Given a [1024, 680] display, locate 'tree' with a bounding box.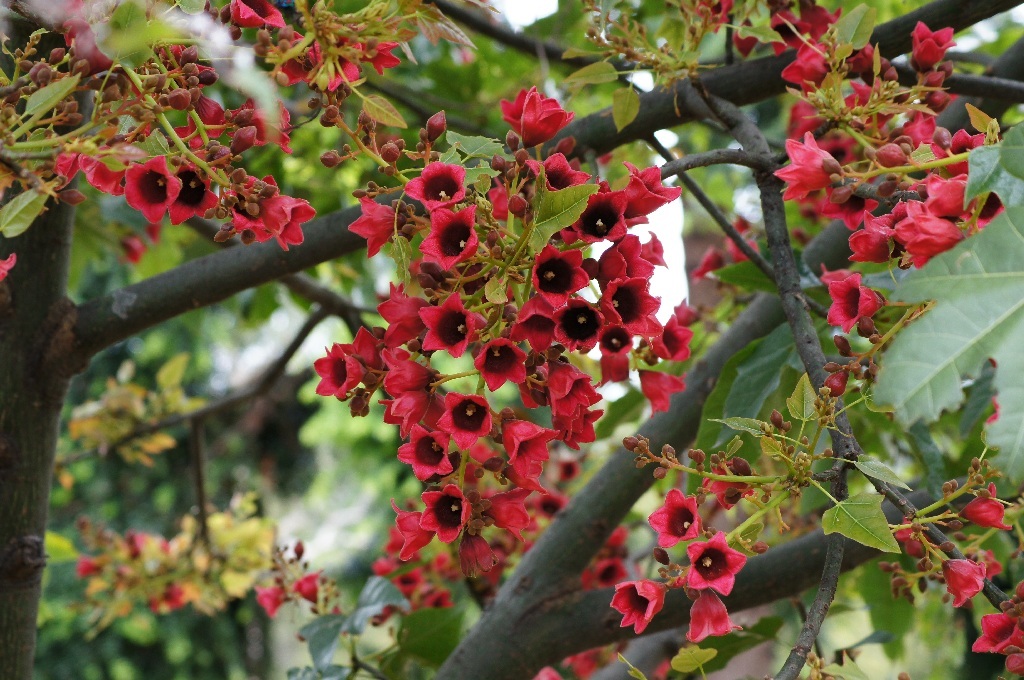
Located: {"left": 0, "top": 0, "right": 1023, "bottom": 679}.
